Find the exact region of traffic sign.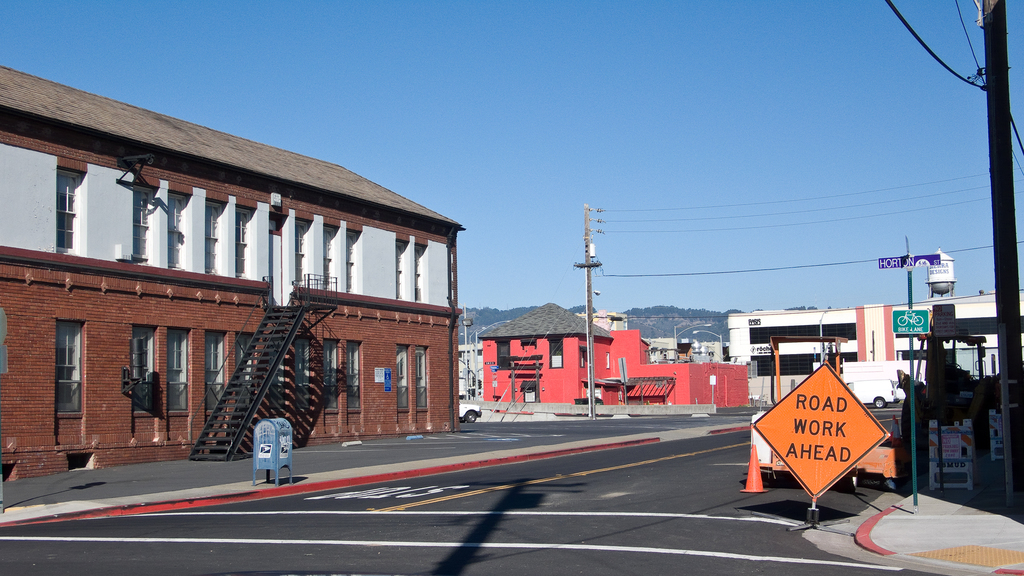
Exact region: x1=491 y1=372 x2=500 y2=383.
